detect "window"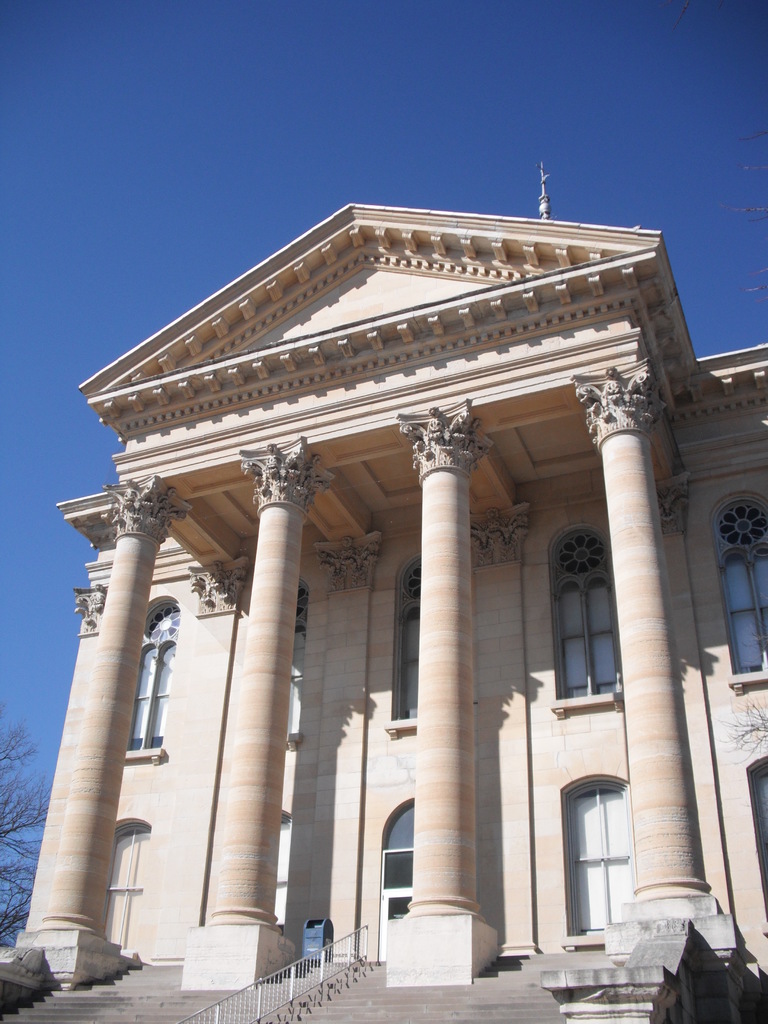
<region>565, 777, 636, 940</region>
